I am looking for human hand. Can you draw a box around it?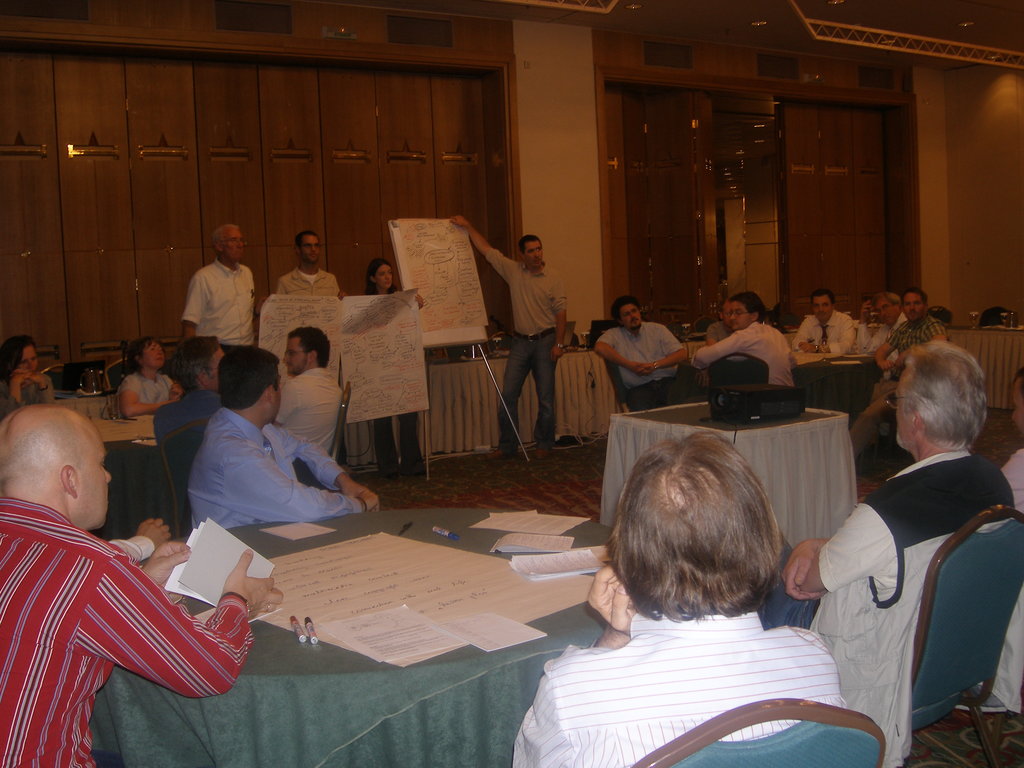
Sure, the bounding box is (136,519,173,547).
